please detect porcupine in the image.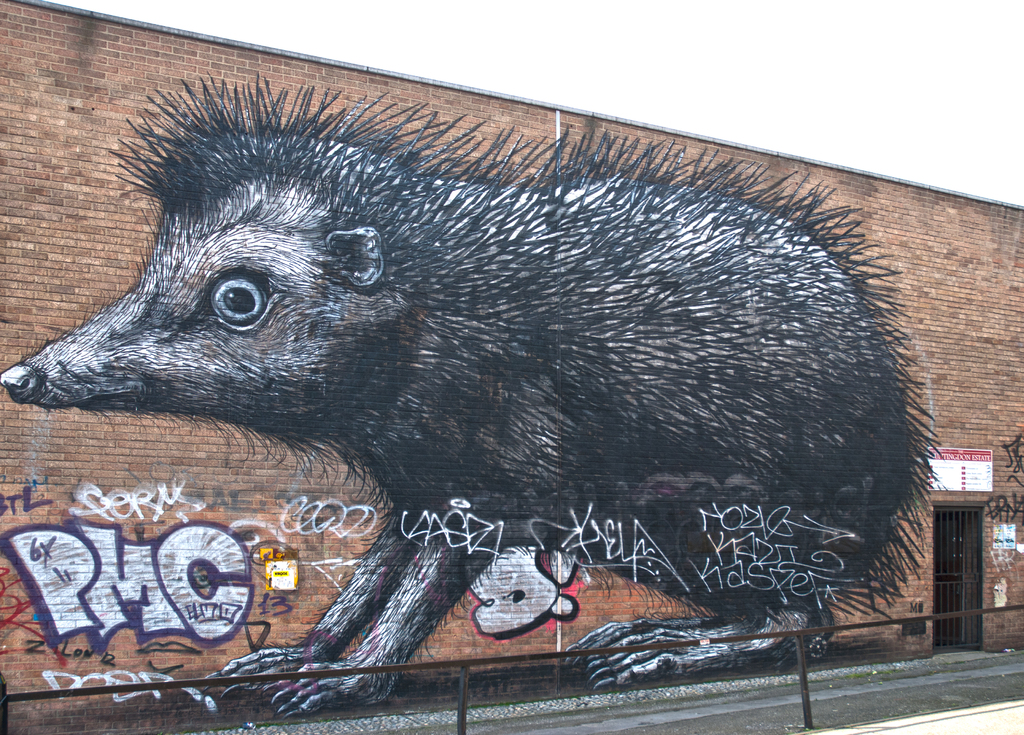
[left=0, top=136, right=947, bottom=710].
